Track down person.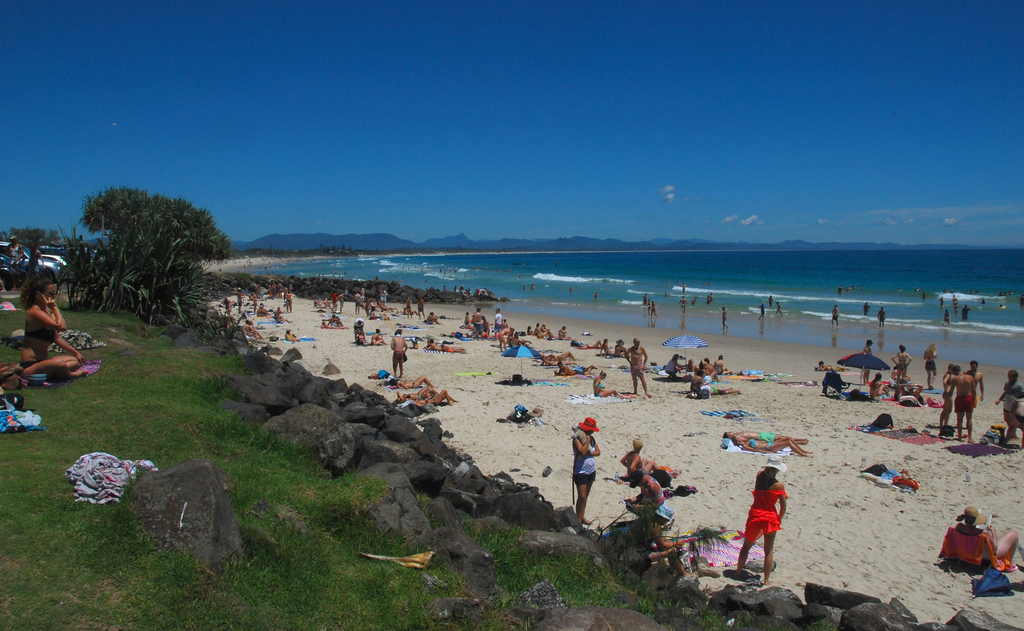
Tracked to box=[994, 372, 1023, 444].
